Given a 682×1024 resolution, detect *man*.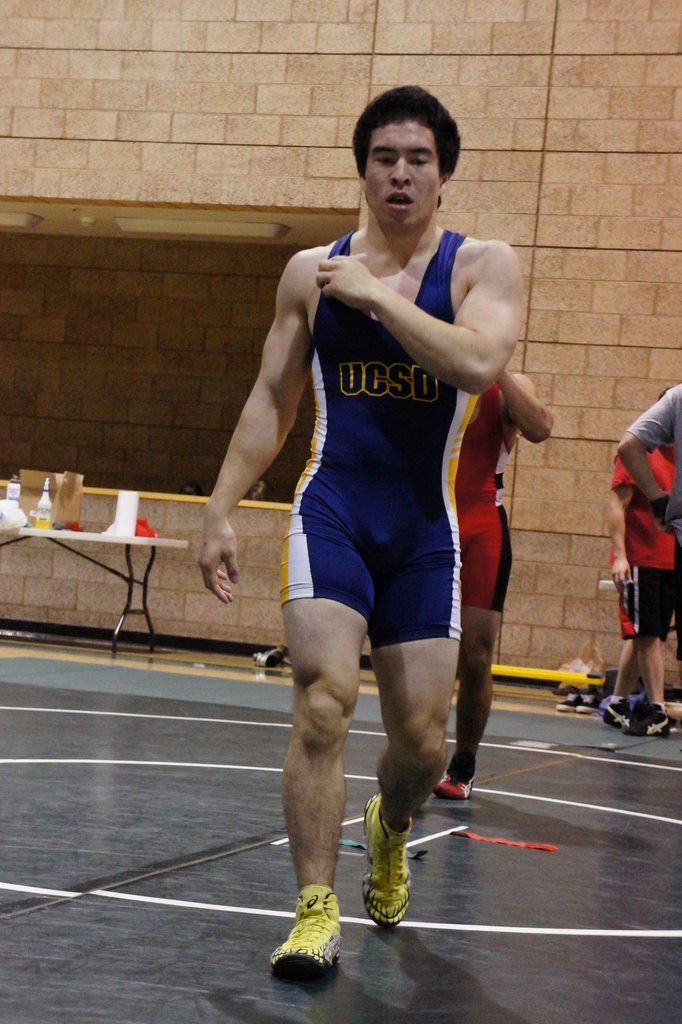
box=[230, 60, 535, 951].
